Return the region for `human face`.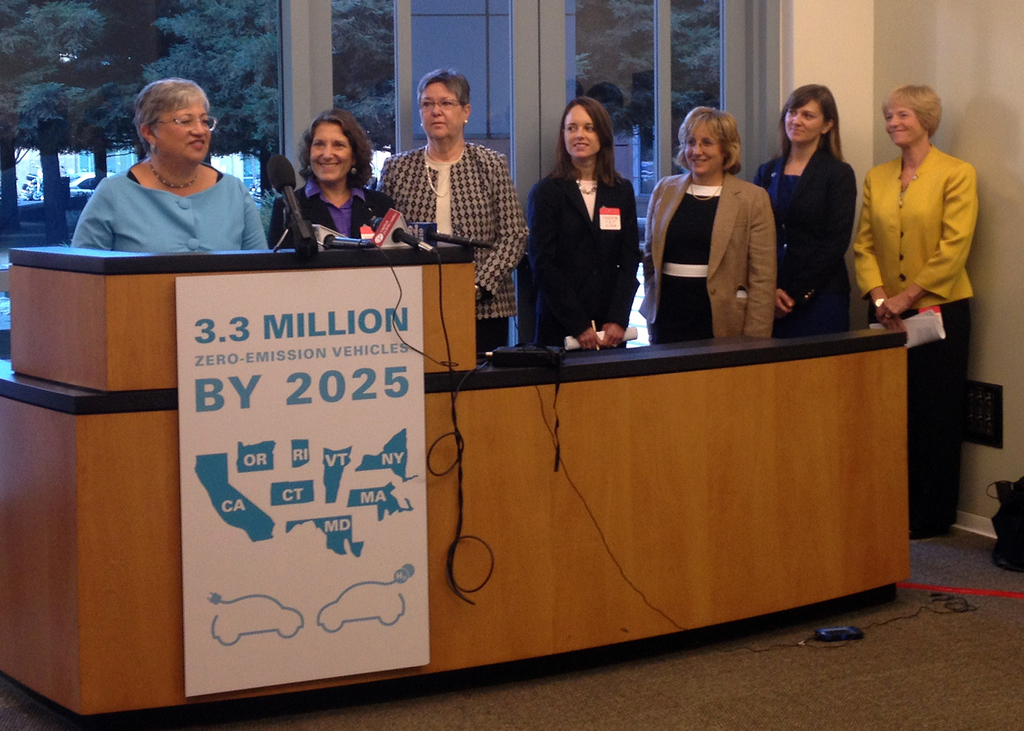
BBox(315, 125, 358, 181).
